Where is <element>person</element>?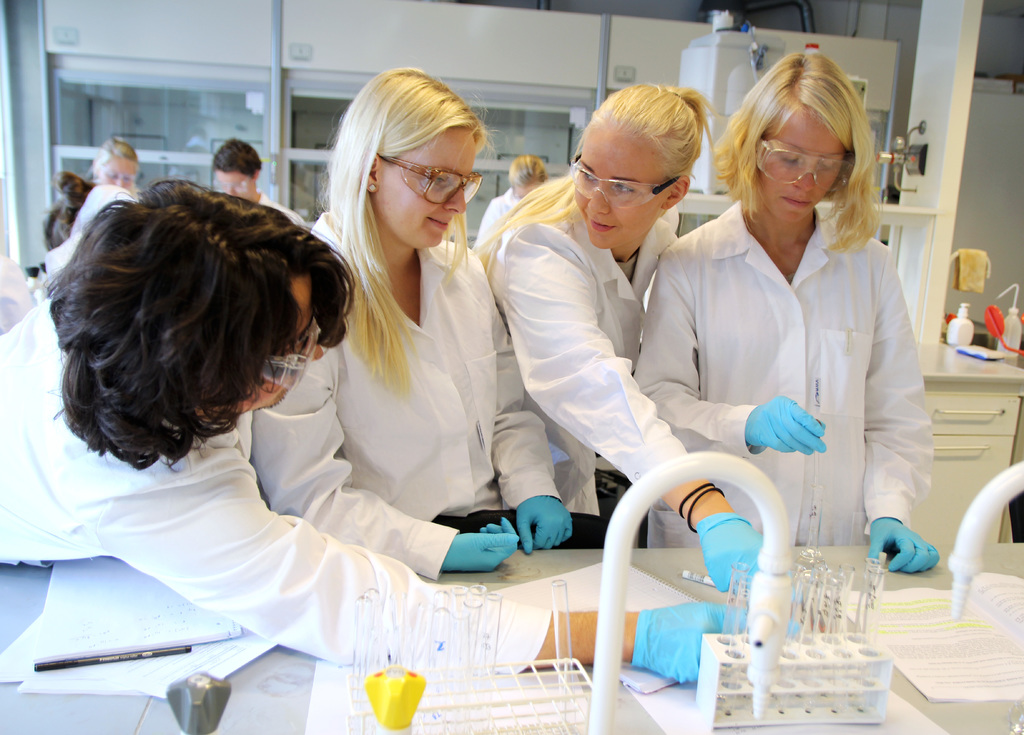
38 169 144 291.
